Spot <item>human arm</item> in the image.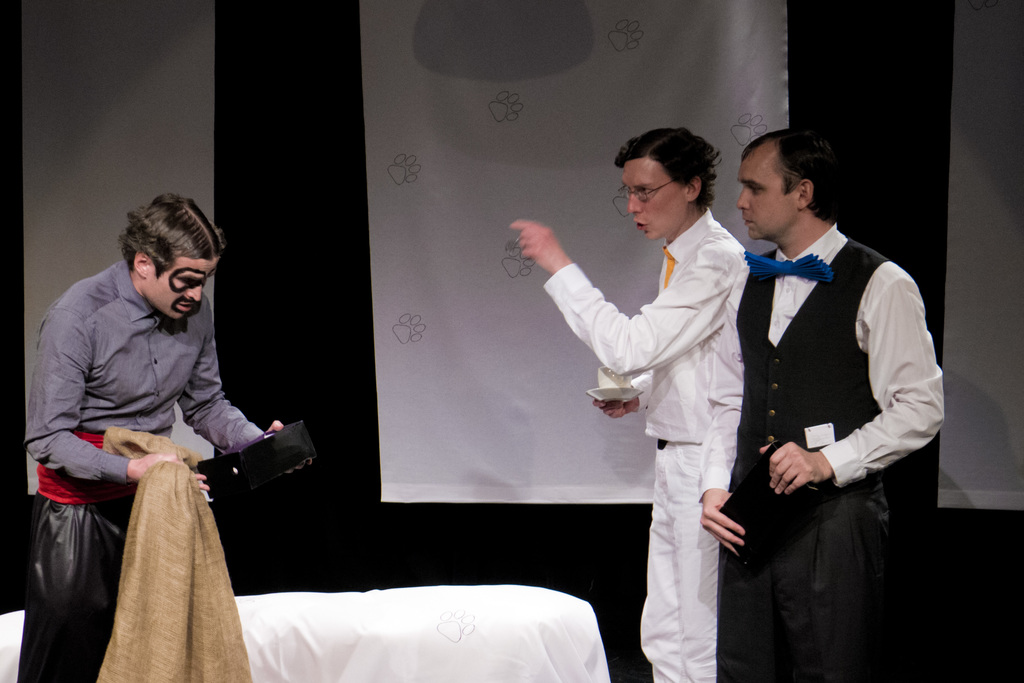
<item>human arm</item> found at Rect(695, 252, 751, 556).
